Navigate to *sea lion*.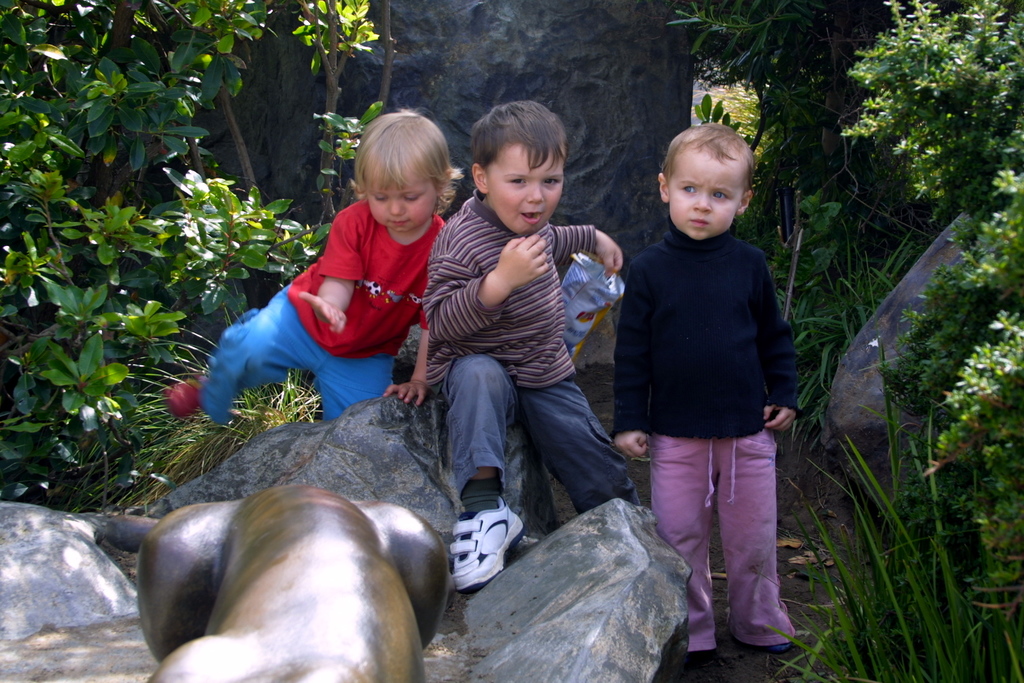
Navigation target: select_region(104, 493, 461, 682).
